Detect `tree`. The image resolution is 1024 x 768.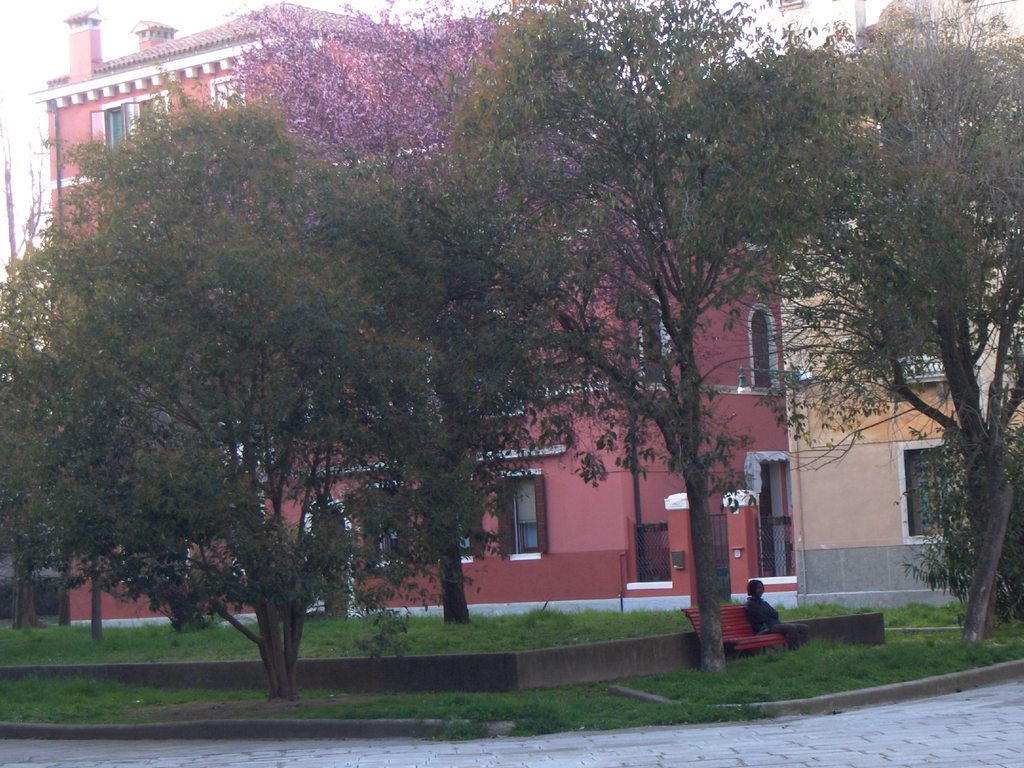
(0, 161, 63, 631).
